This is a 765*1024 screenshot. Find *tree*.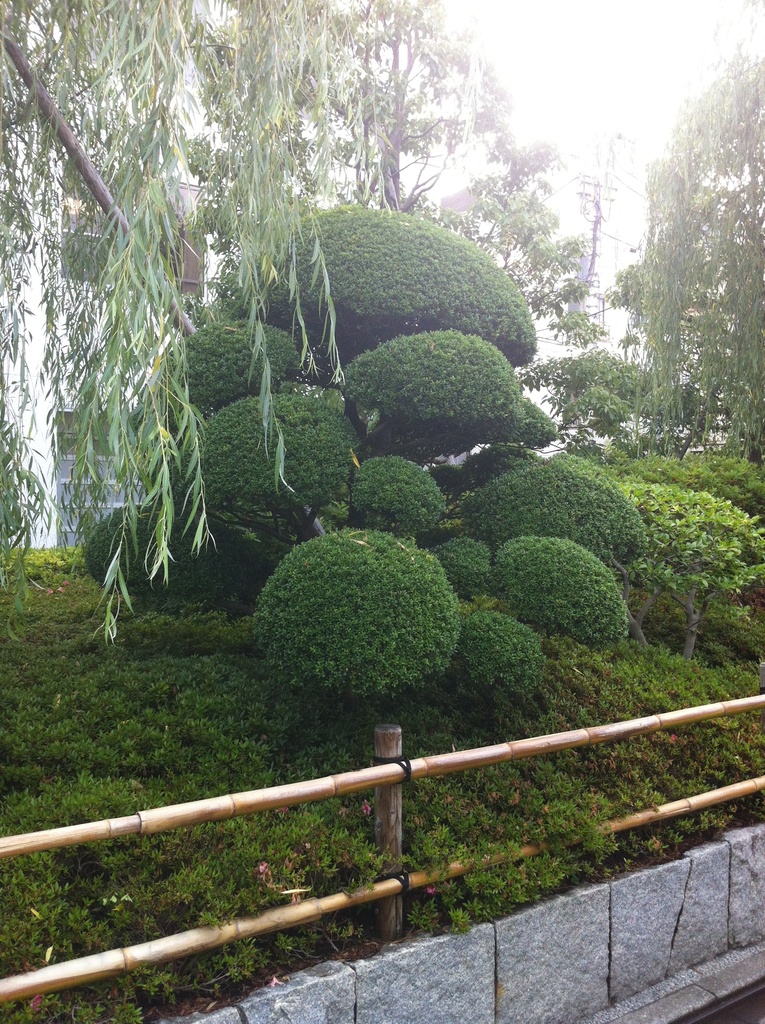
Bounding box: (left=85, top=196, right=660, bottom=732).
